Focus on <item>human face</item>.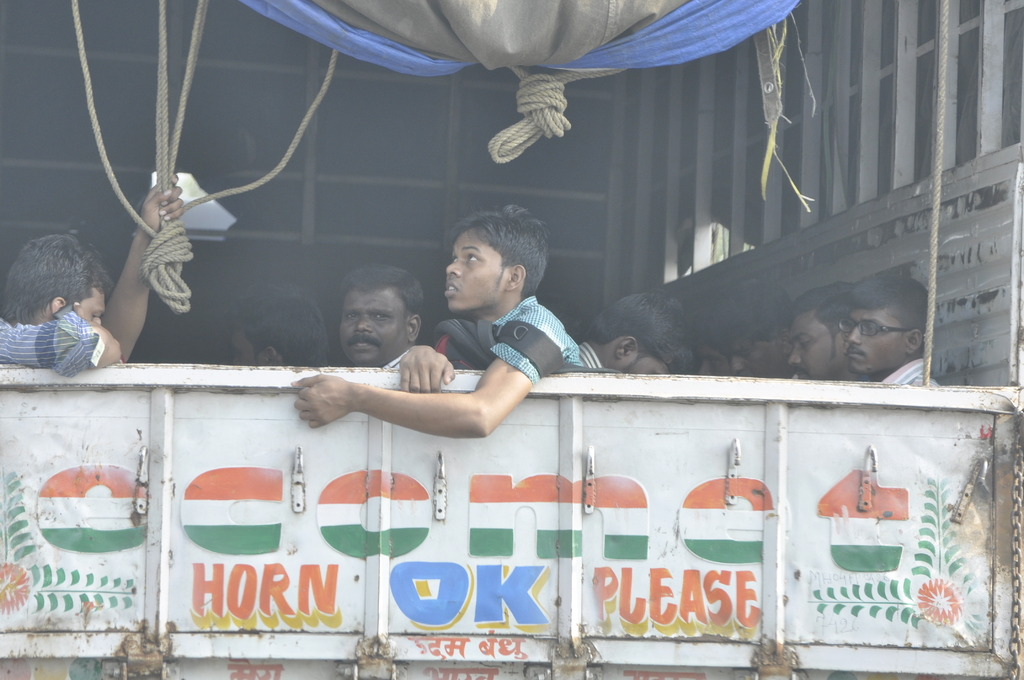
Focused at [334,289,414,364].
